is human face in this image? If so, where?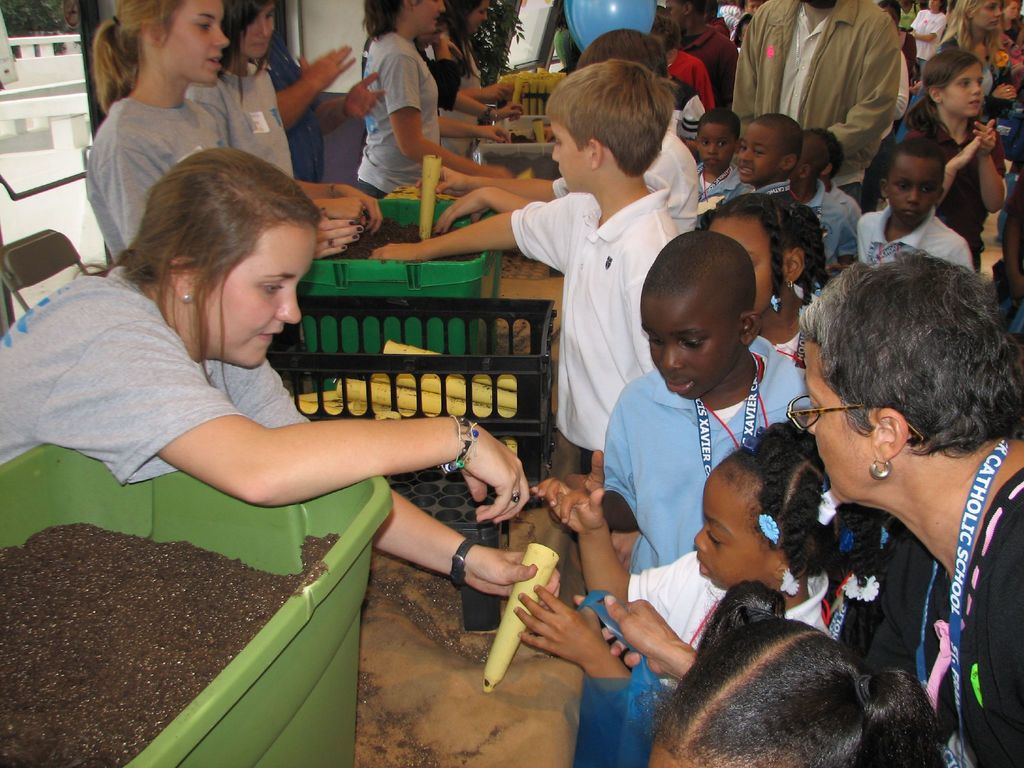
Yes, at rect(707, 213, 777, 312).
